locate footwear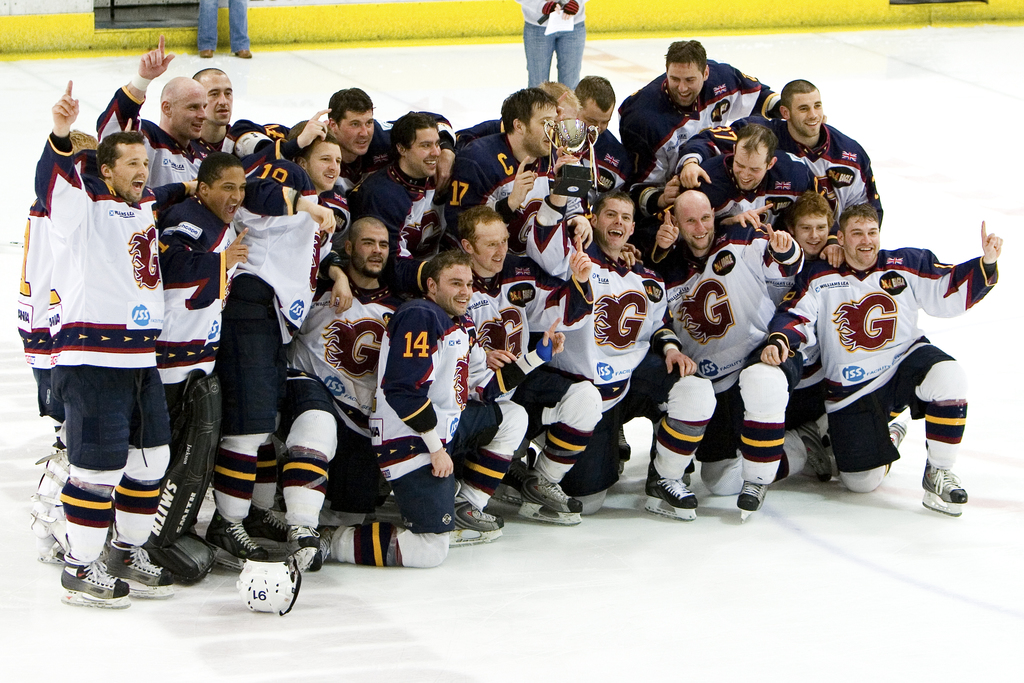
bbox=[66, 559, 125, 604]
